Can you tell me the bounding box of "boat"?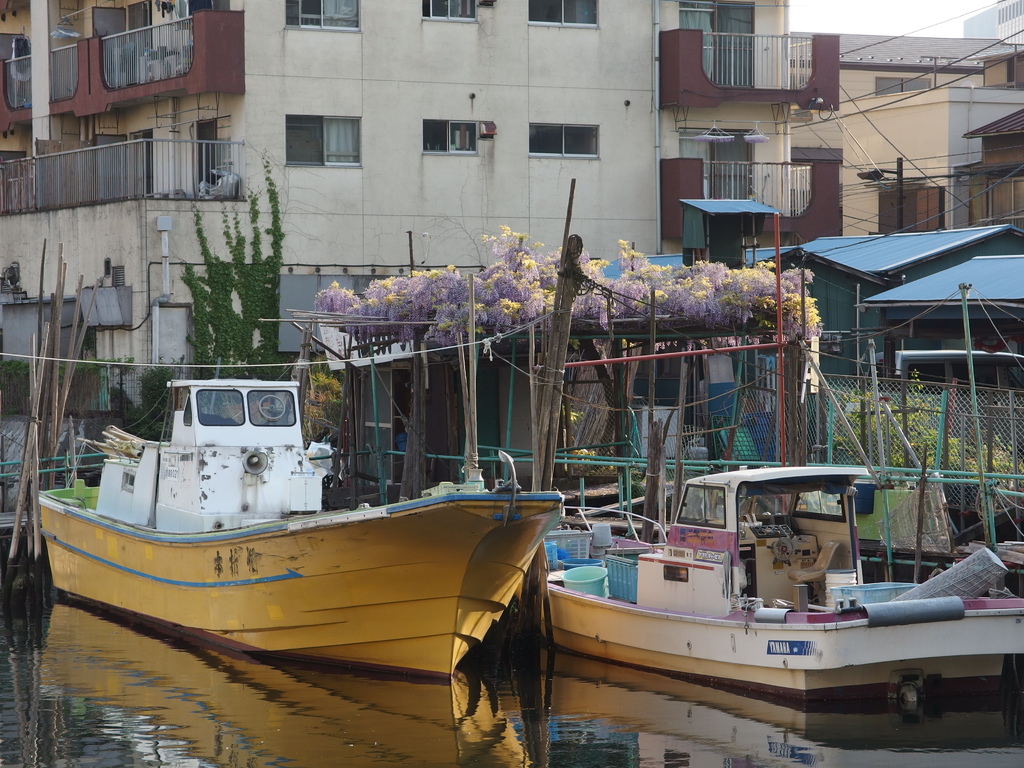
[24, 340, 621, 675].
